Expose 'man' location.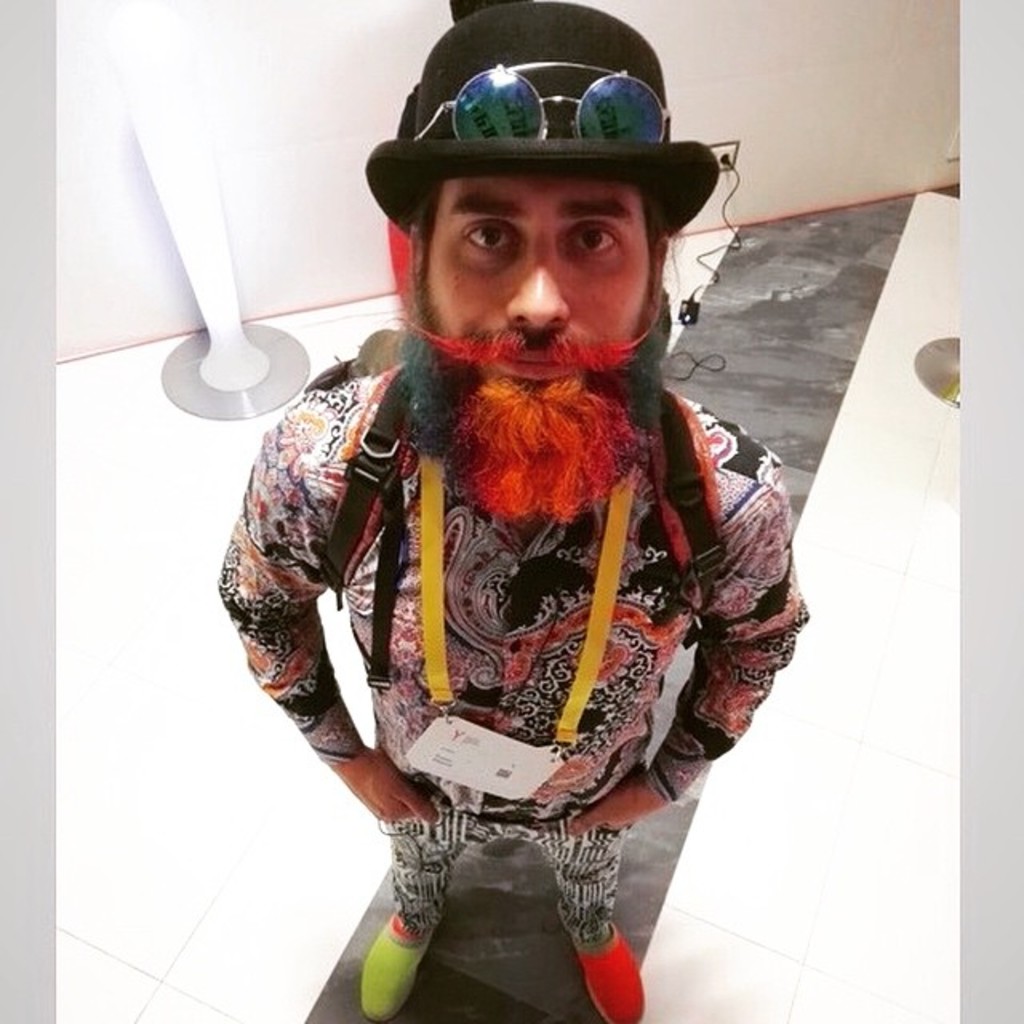
Exposed at 221,0,819,1022.
